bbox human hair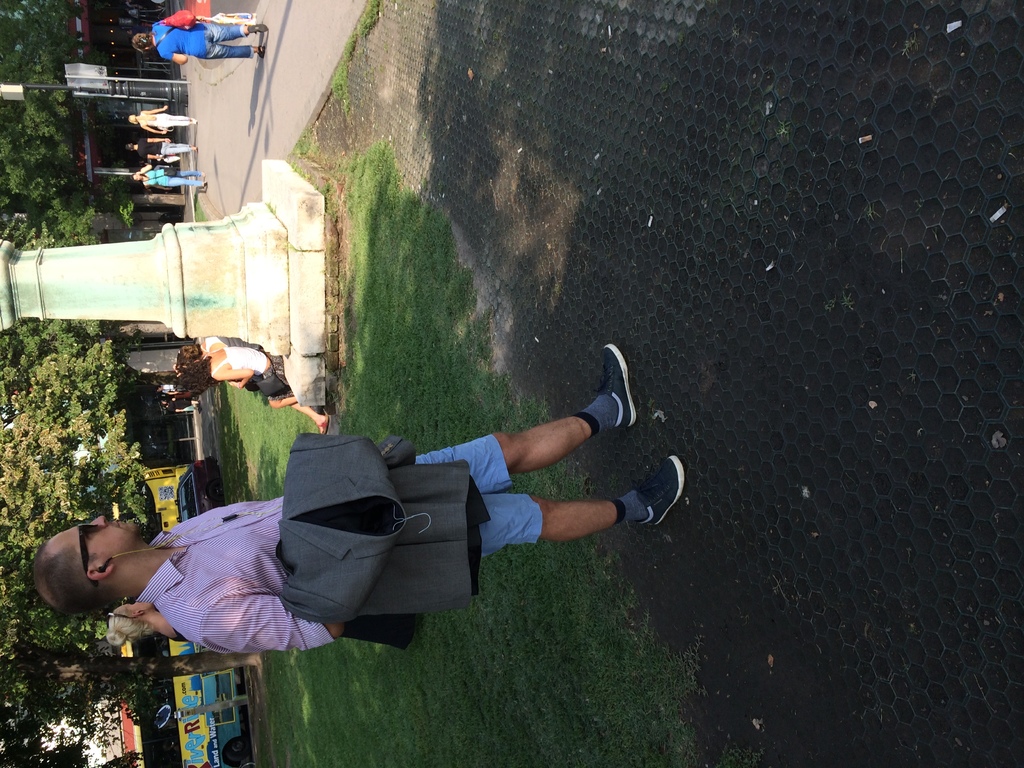
BBox(125, 144, 134, 150)
